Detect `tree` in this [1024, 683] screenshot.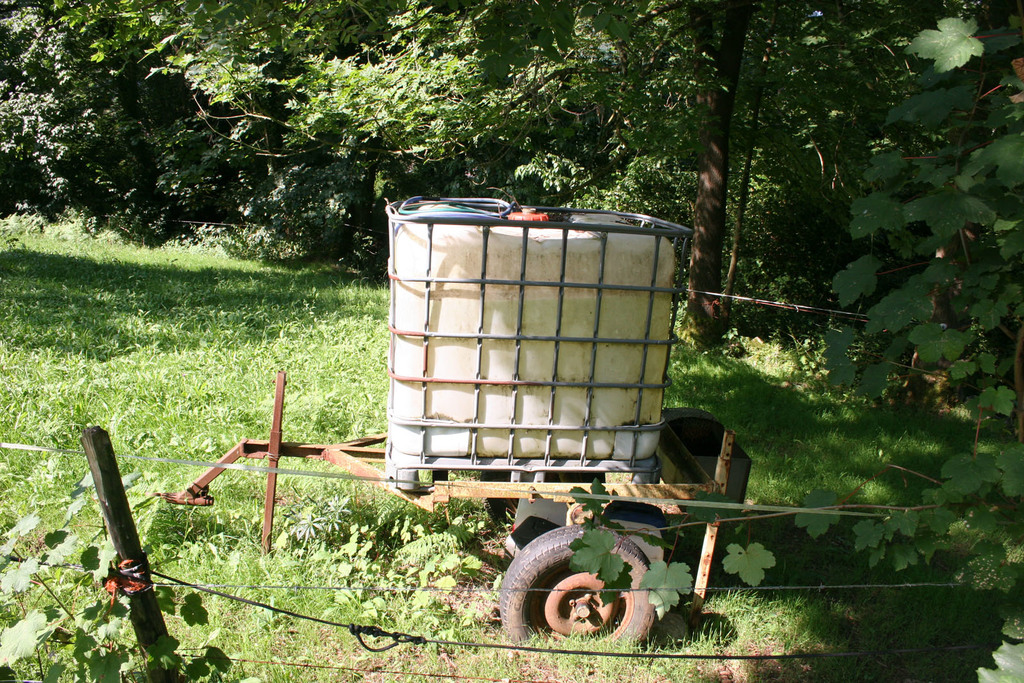
Detection: box(564, 0, 1023, 682).
